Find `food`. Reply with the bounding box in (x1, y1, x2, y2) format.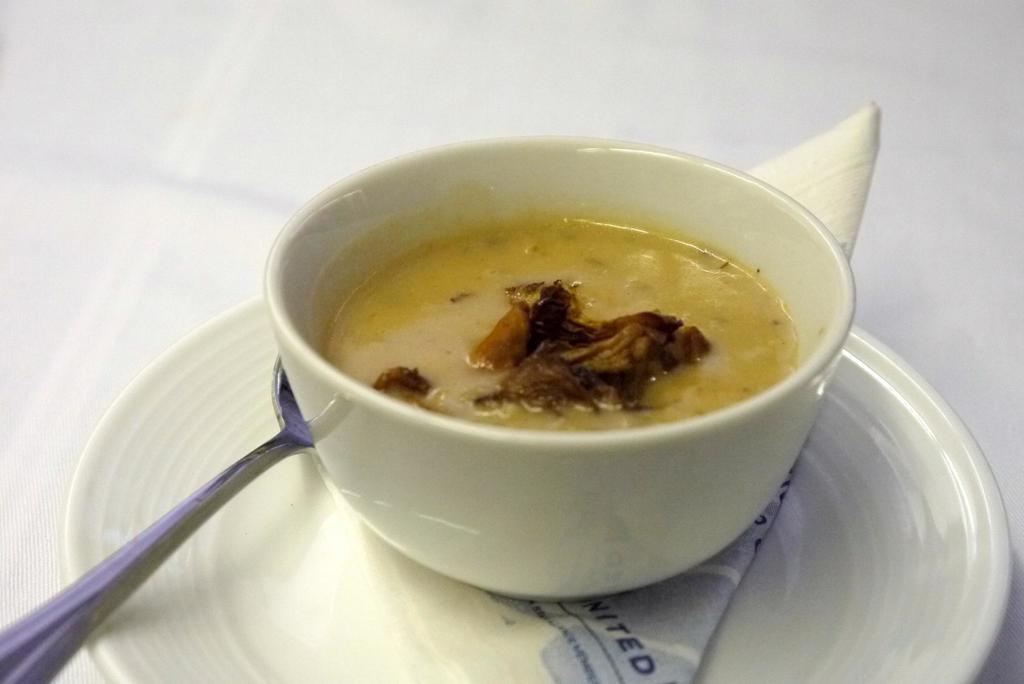
(325, 208, 795, 437).
